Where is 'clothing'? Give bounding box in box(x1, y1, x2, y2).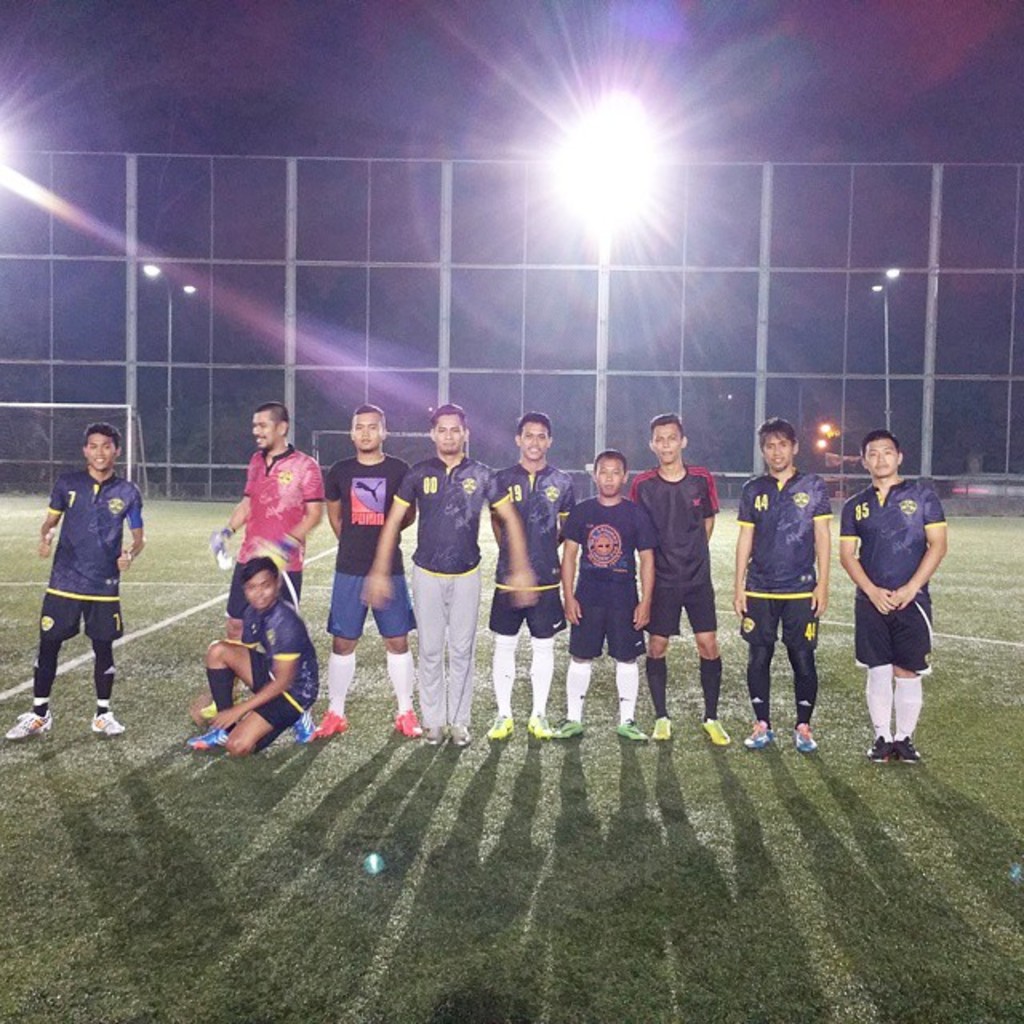
box(226, 445, 326, 621).
